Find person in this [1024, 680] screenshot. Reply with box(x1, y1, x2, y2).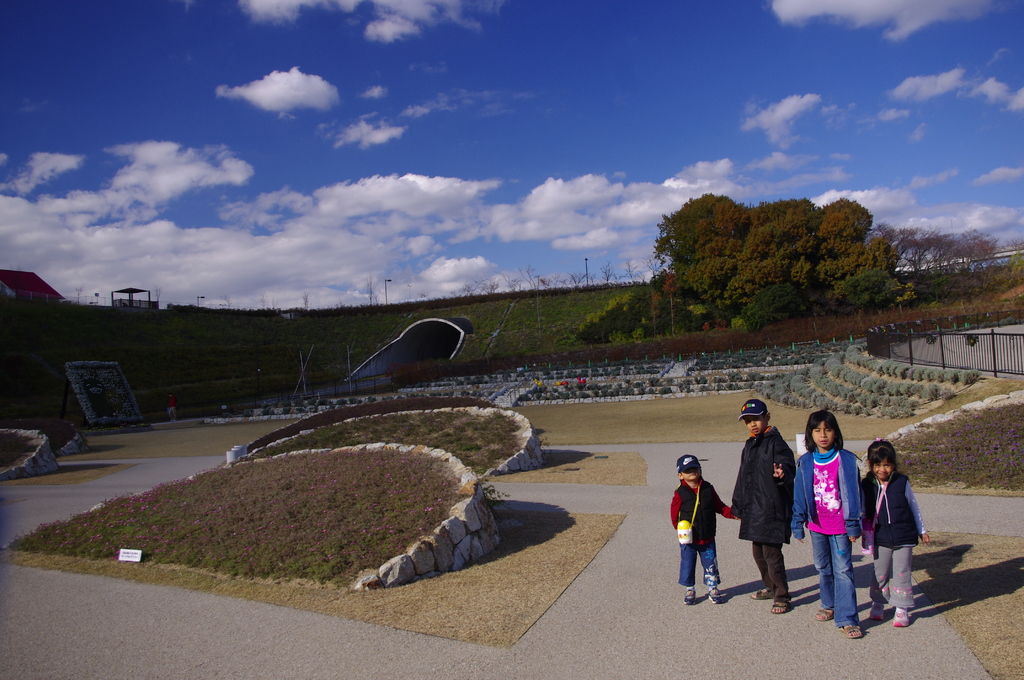
box(793, 416, 861, 636).
